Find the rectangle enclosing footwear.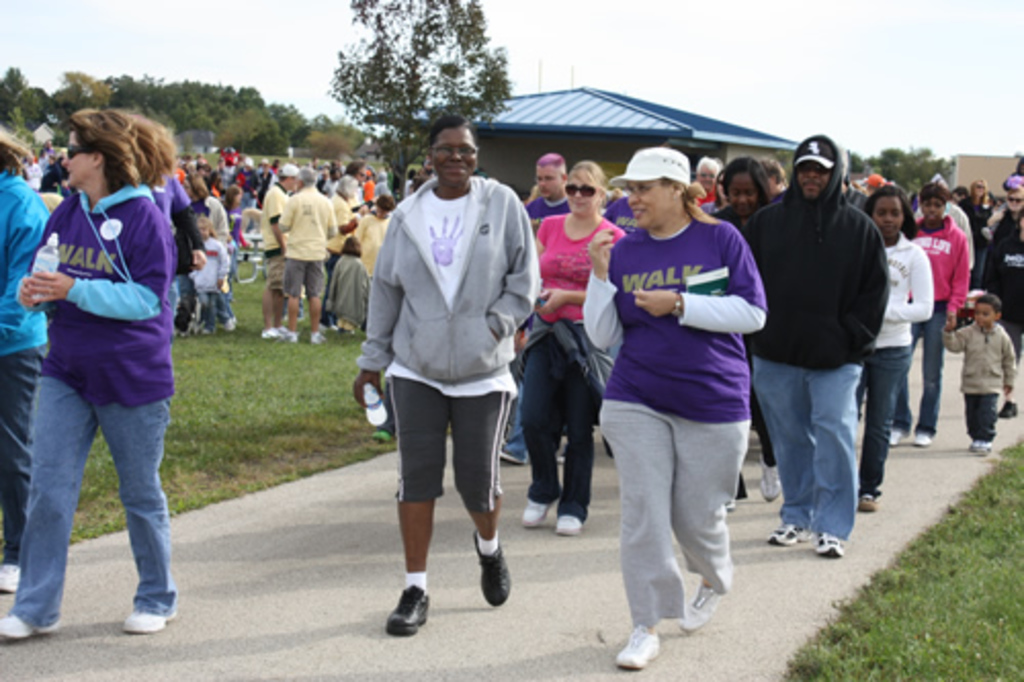
bbox=(852, 481, 883, 510).
